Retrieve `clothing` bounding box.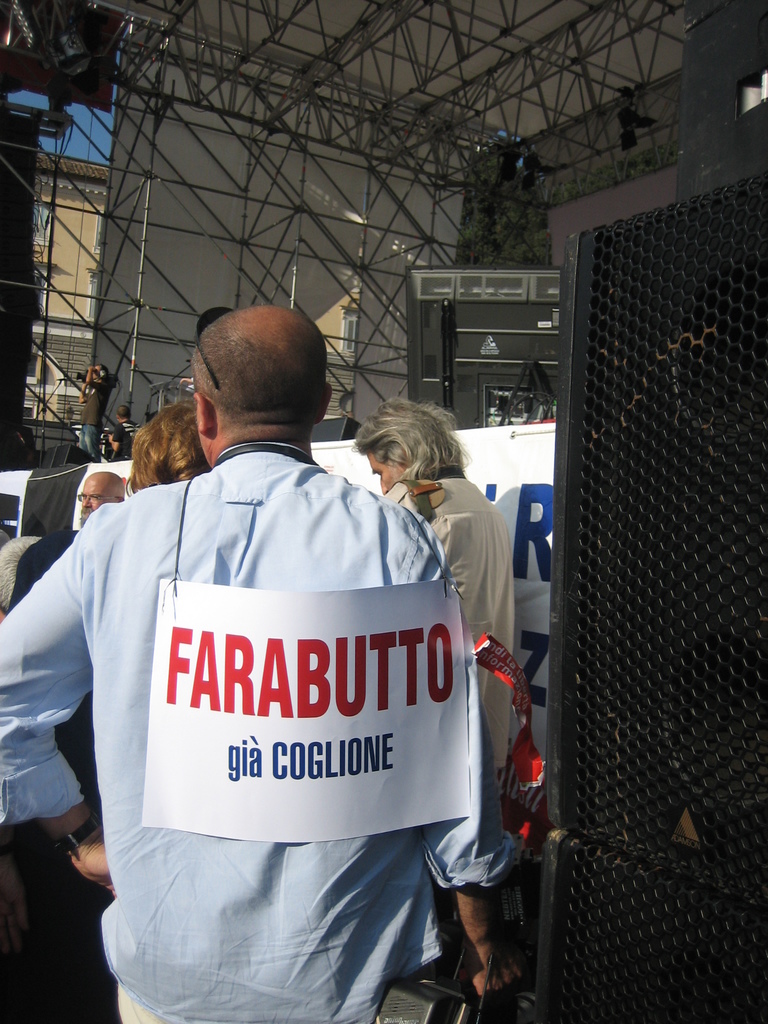
Bounding box: bbox=(0, 444, 523, 1023).
